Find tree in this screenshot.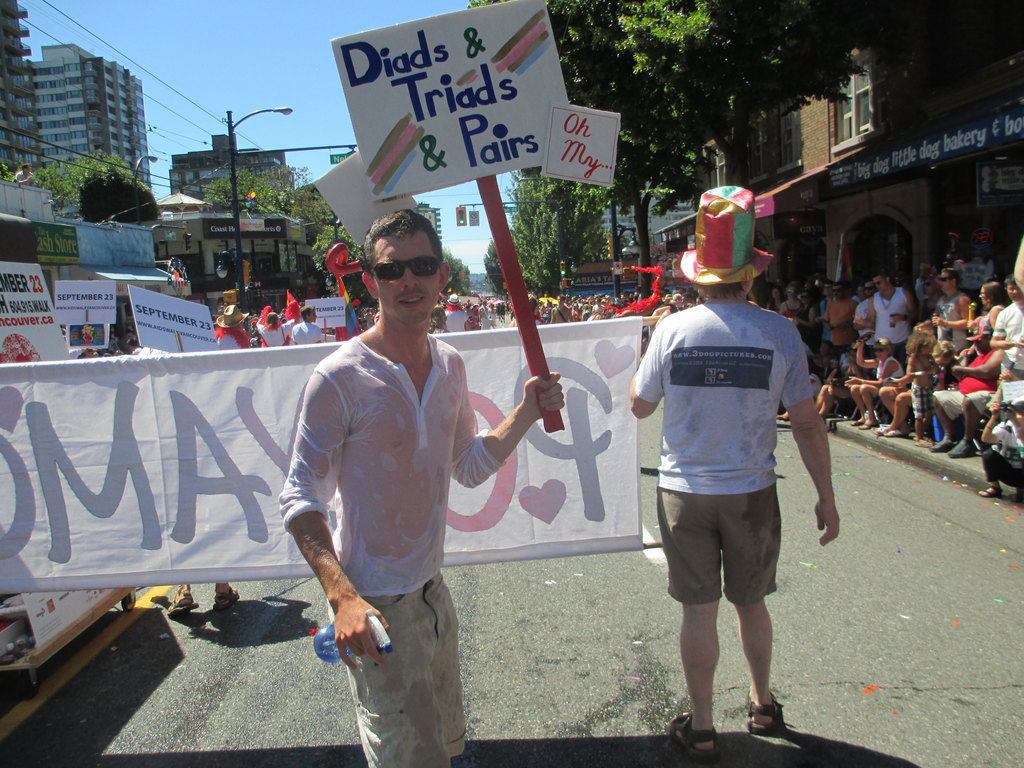
The bounding box for tree is box=[465, 0, 870, 308].
